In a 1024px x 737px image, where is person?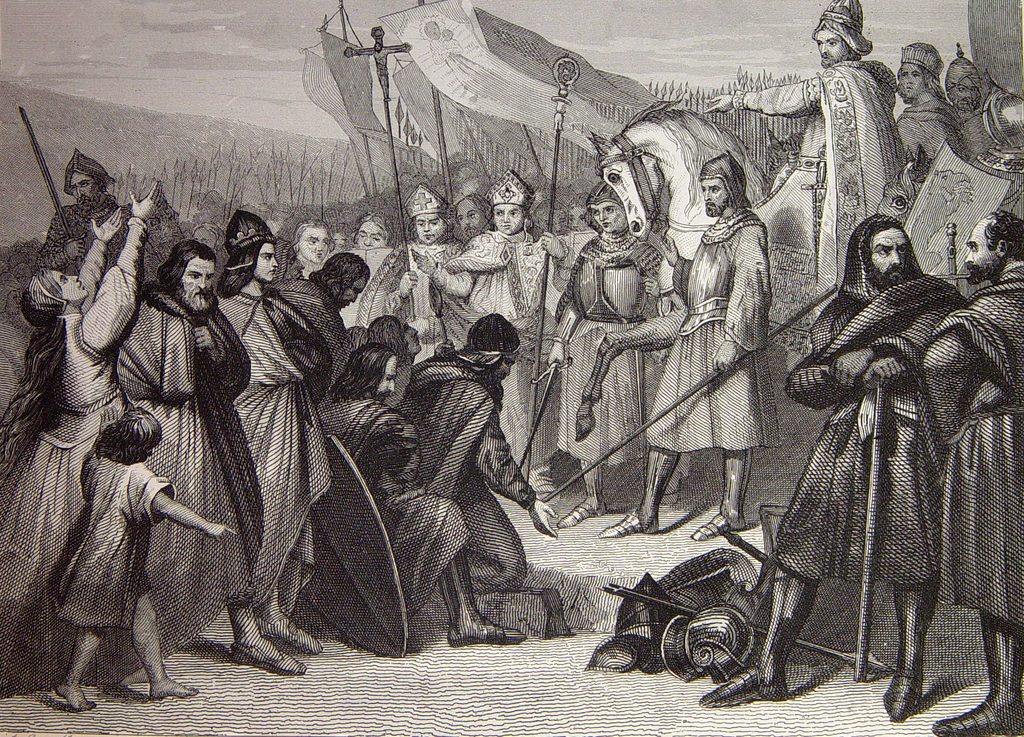
x1=705, y1=220, x2=968, y2=714.
